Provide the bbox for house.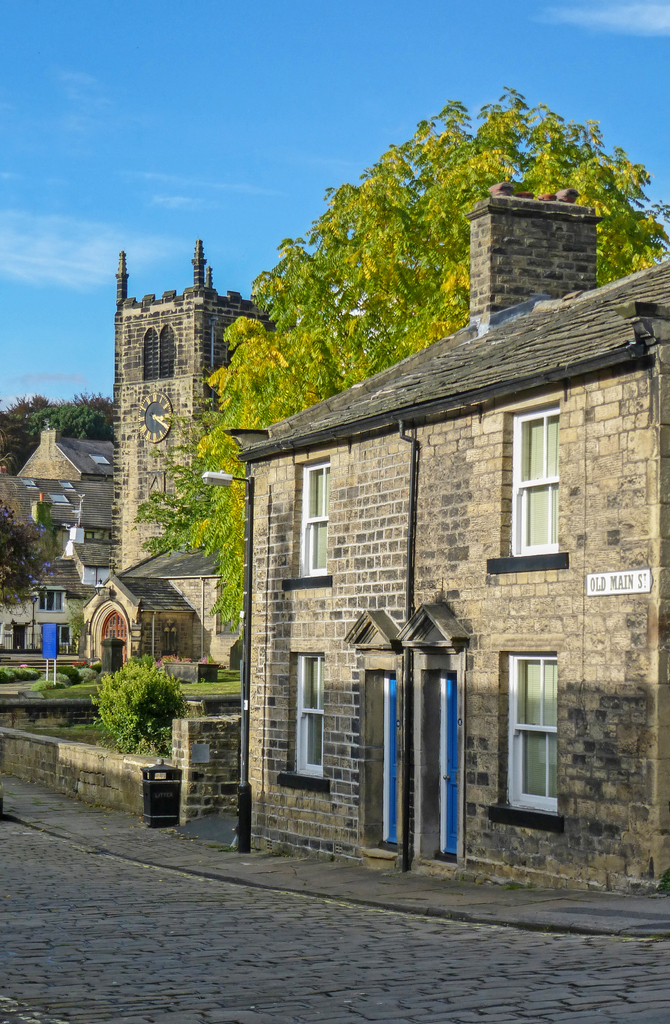
<bbox>111, 230, 324, 578</bbox>.
